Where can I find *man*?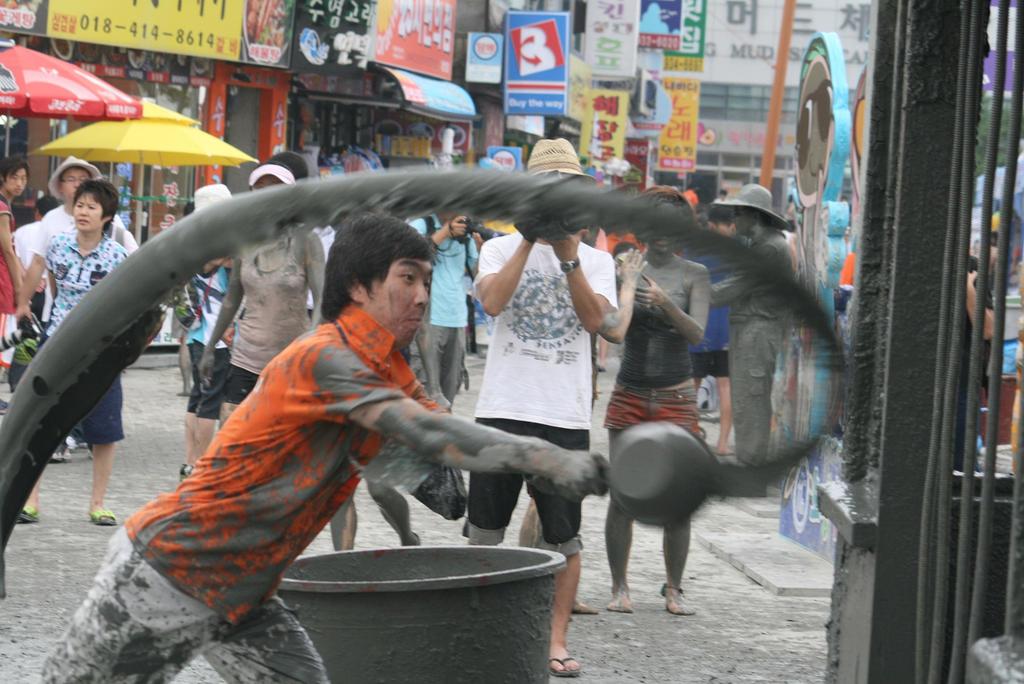
You can find it at {"x1": 36, "y1": 210, "x2": 610, "y2": 683}.
